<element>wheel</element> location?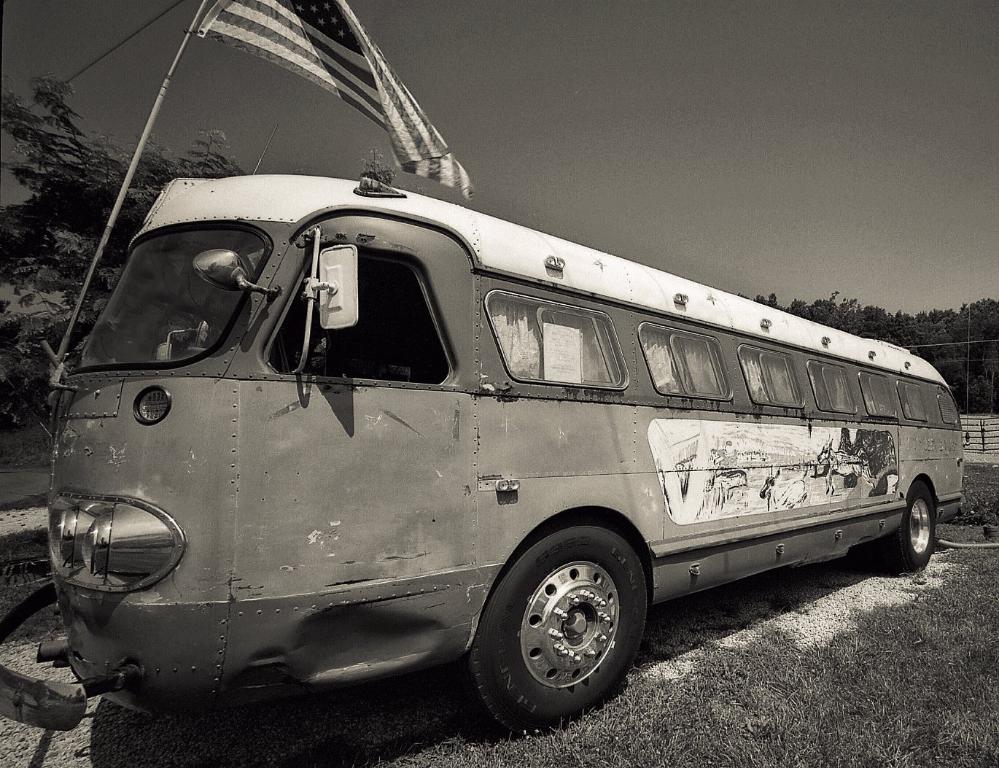
rect(467, 536, 650, 718)
